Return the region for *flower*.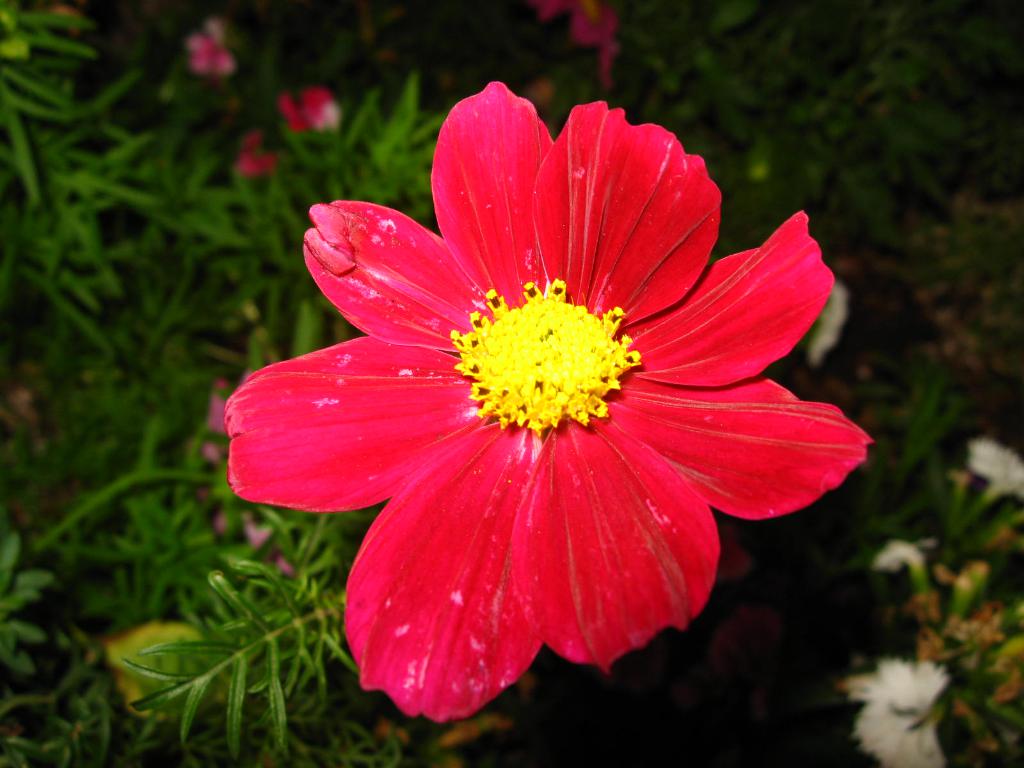
187:26:233:77.
